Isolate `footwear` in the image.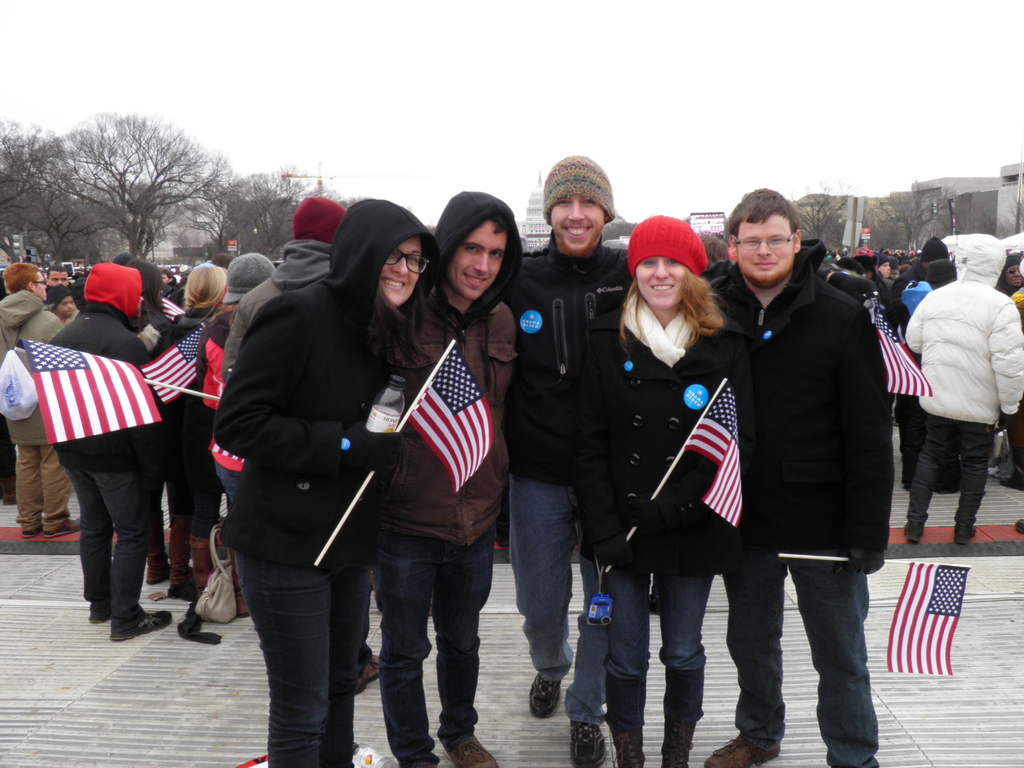
Isolated region: <box>90,610,114,623</box>.
